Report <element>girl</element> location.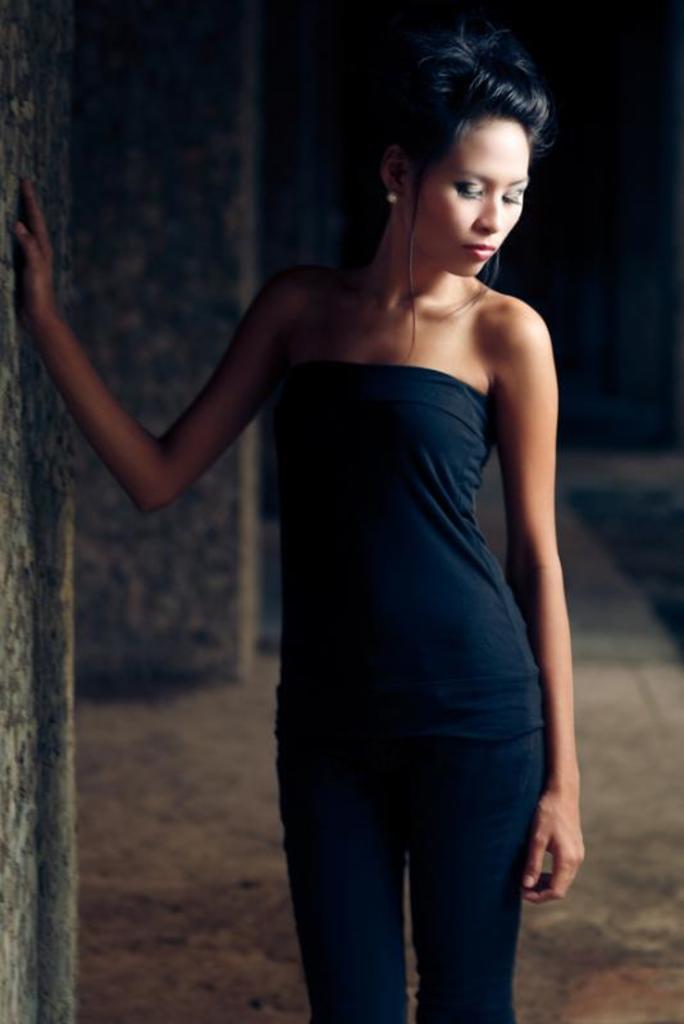
Report: [12,14,588,1023].
